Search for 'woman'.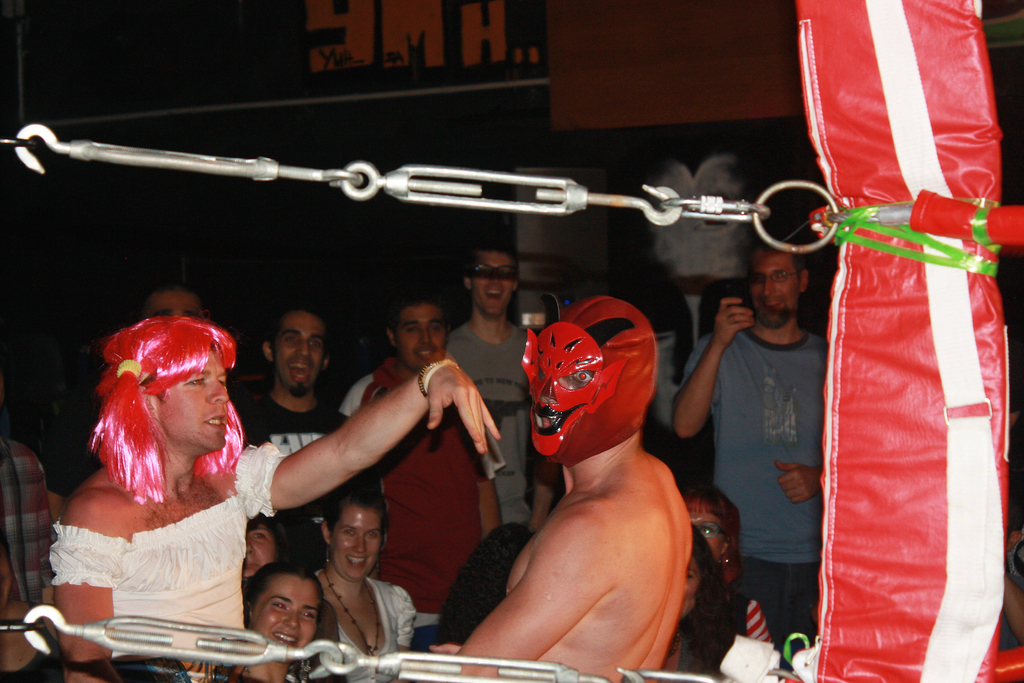
Found at {"x1": 309, "y1": 483, "x2": 425, "y2": 682}.
